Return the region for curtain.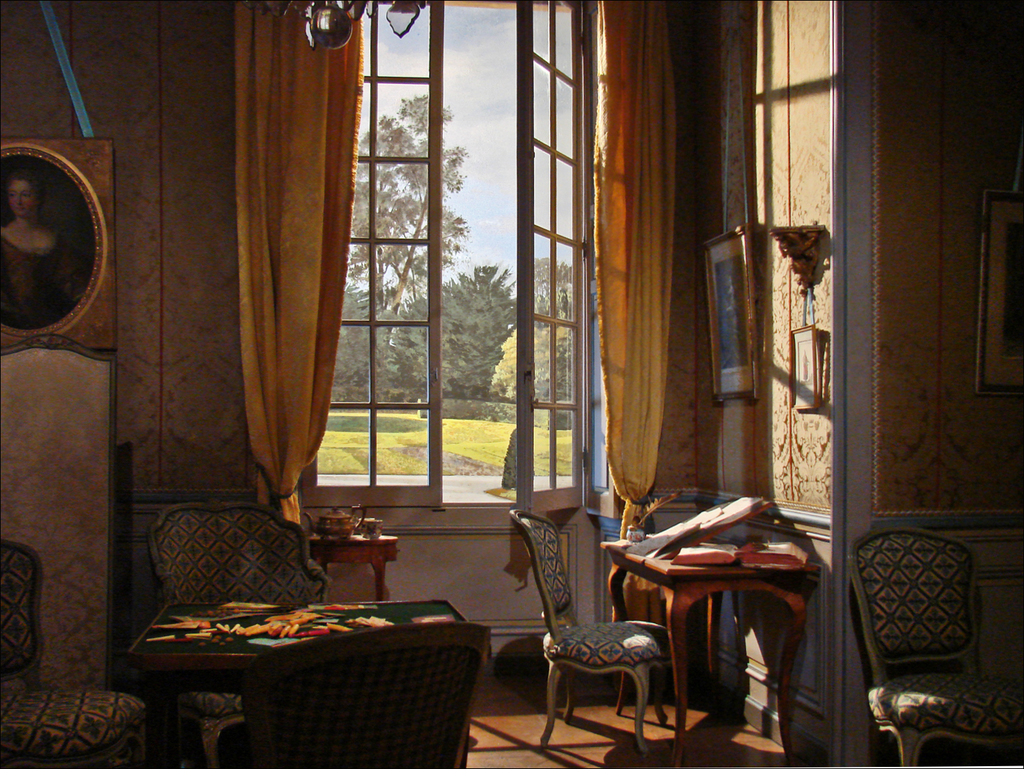
detection(179, 0, 362, 612).
